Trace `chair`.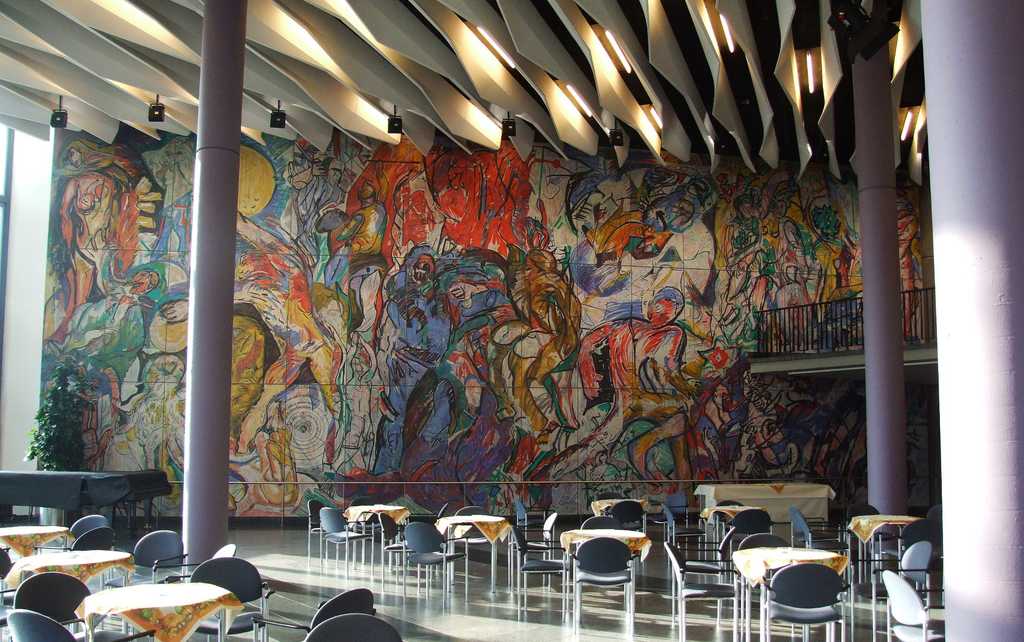
Traced to bbox=[660, 502, 705, 566].
